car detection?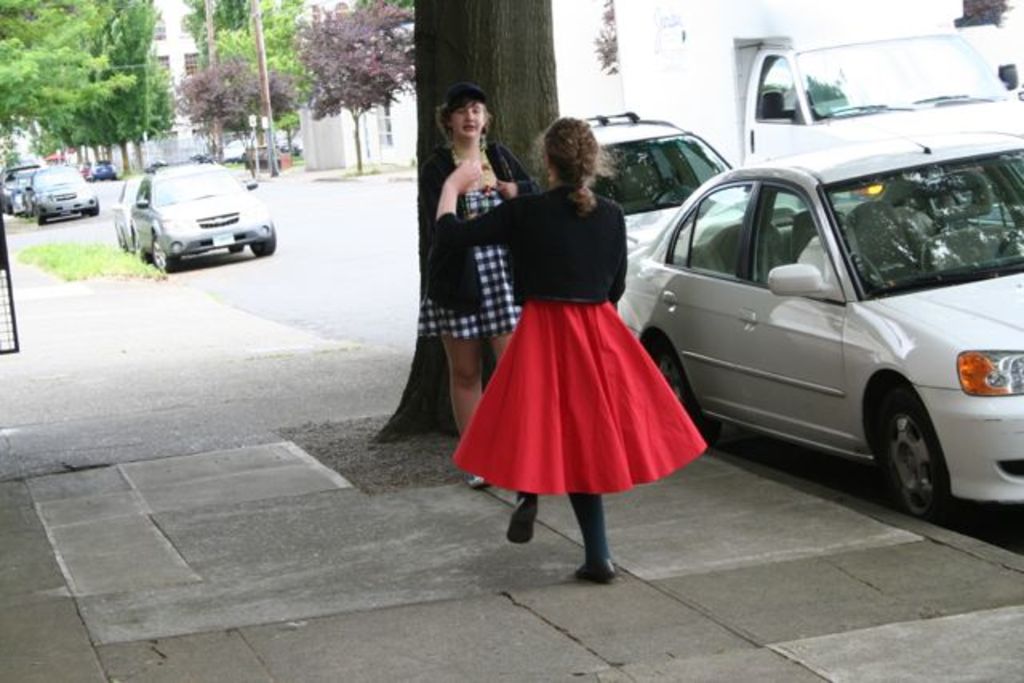
box(624, 101, 746, 258)
